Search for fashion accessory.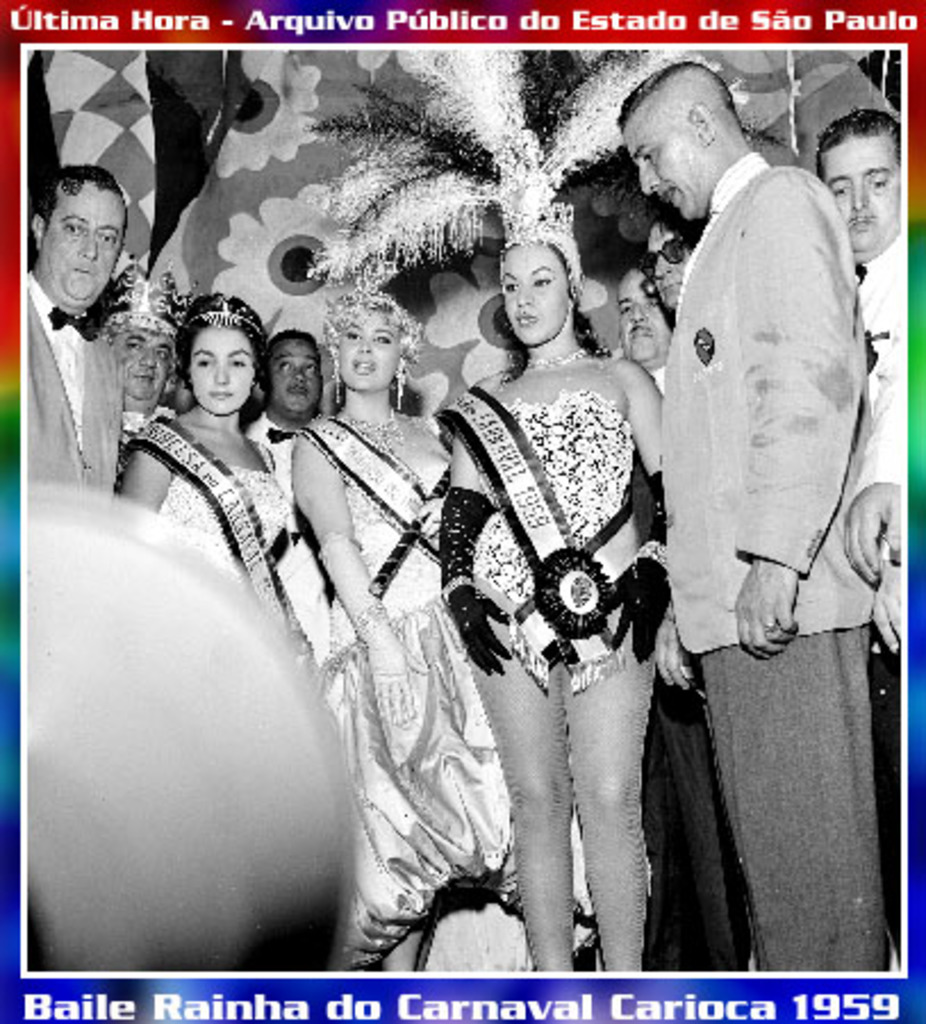
Found at crop(187, 300, 266, 341).
